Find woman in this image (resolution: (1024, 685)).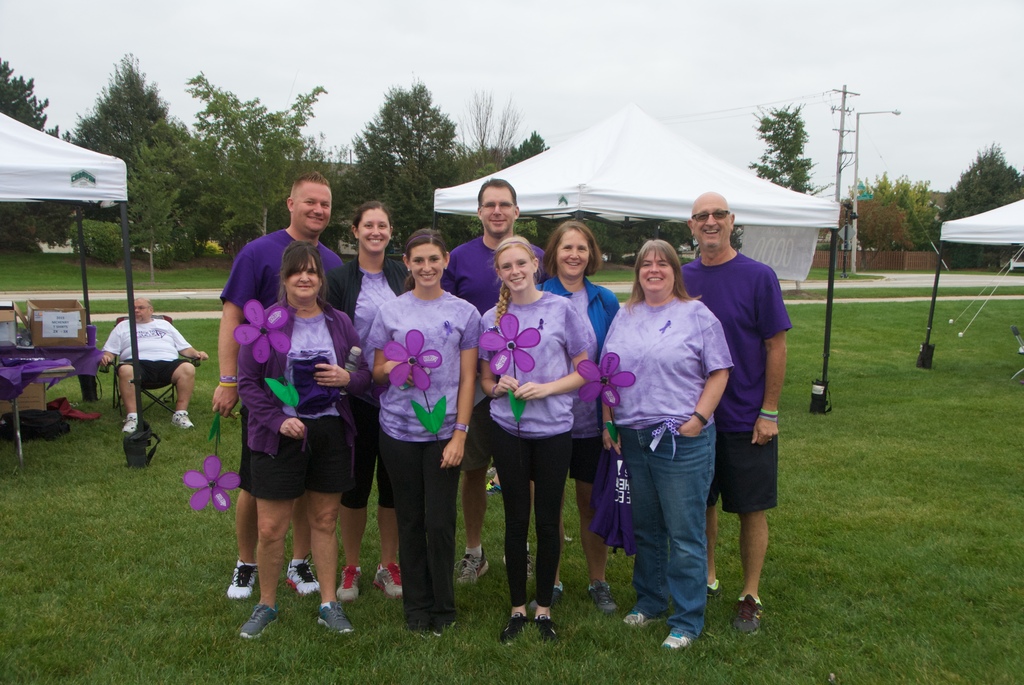
[238, 236, 372, 643].
